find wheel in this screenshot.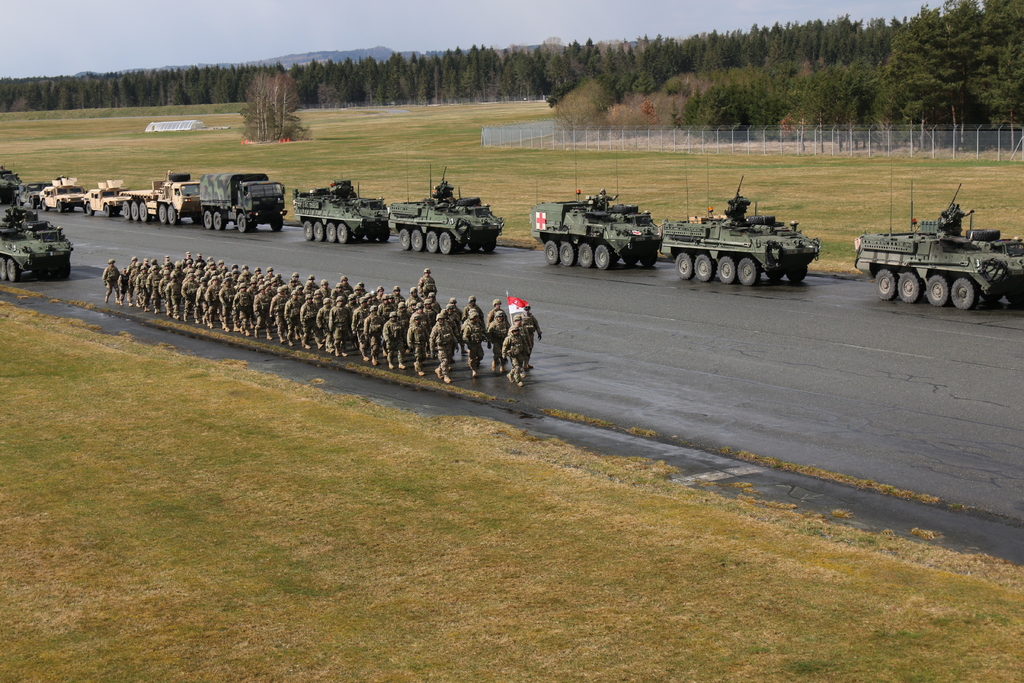
The bounding box for wheel is Rect(927, 274, 948, 304).
